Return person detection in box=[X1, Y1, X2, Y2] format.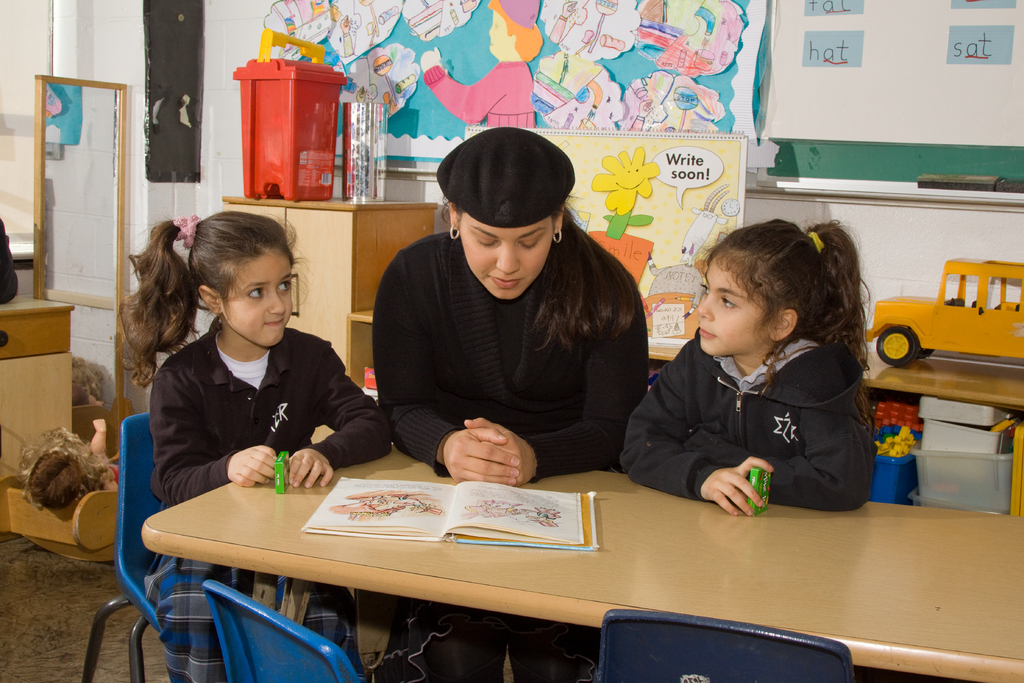
box=[355, 85, 368, 104].
